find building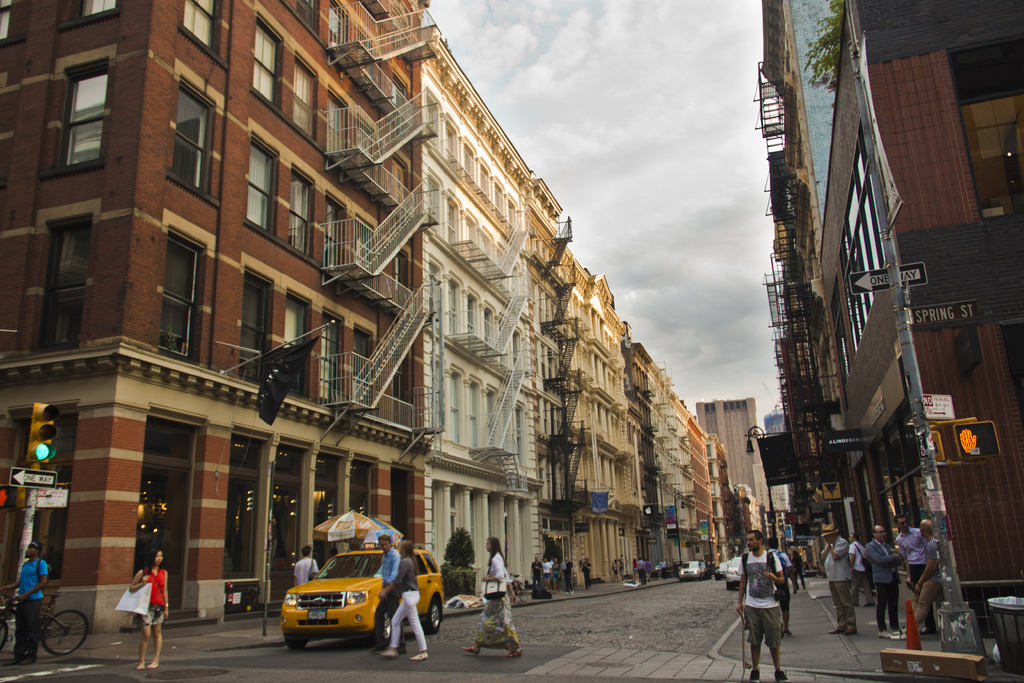
select_region(535, 179, 643, 588)
